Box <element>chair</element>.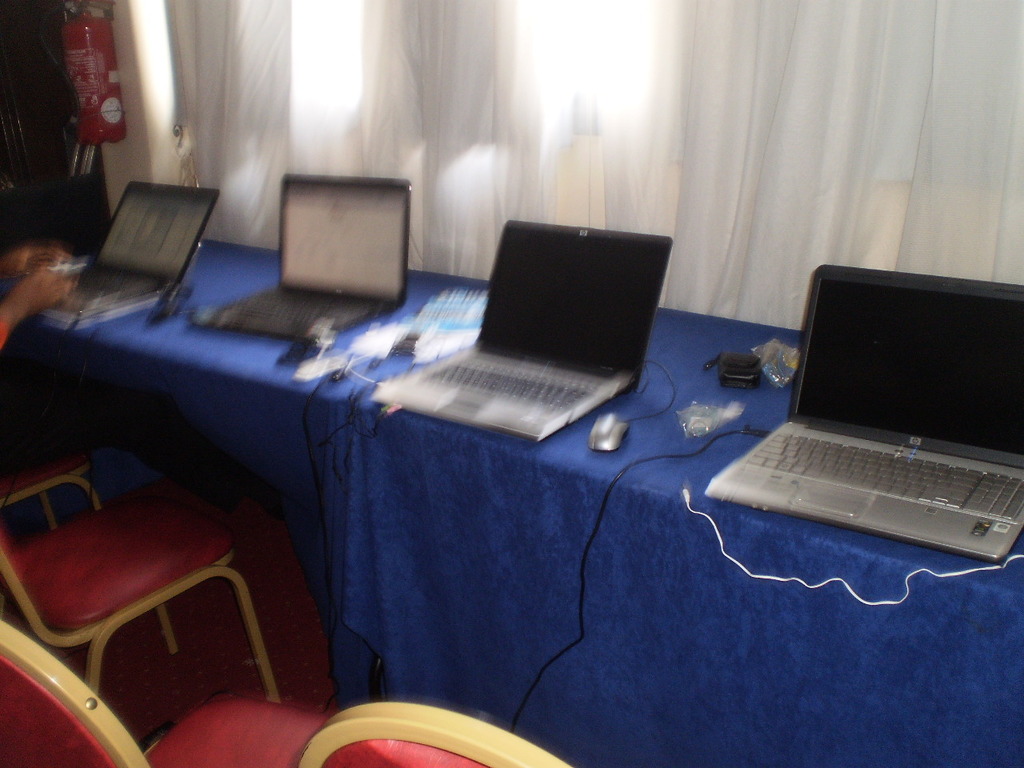
[0,447,102,537].
